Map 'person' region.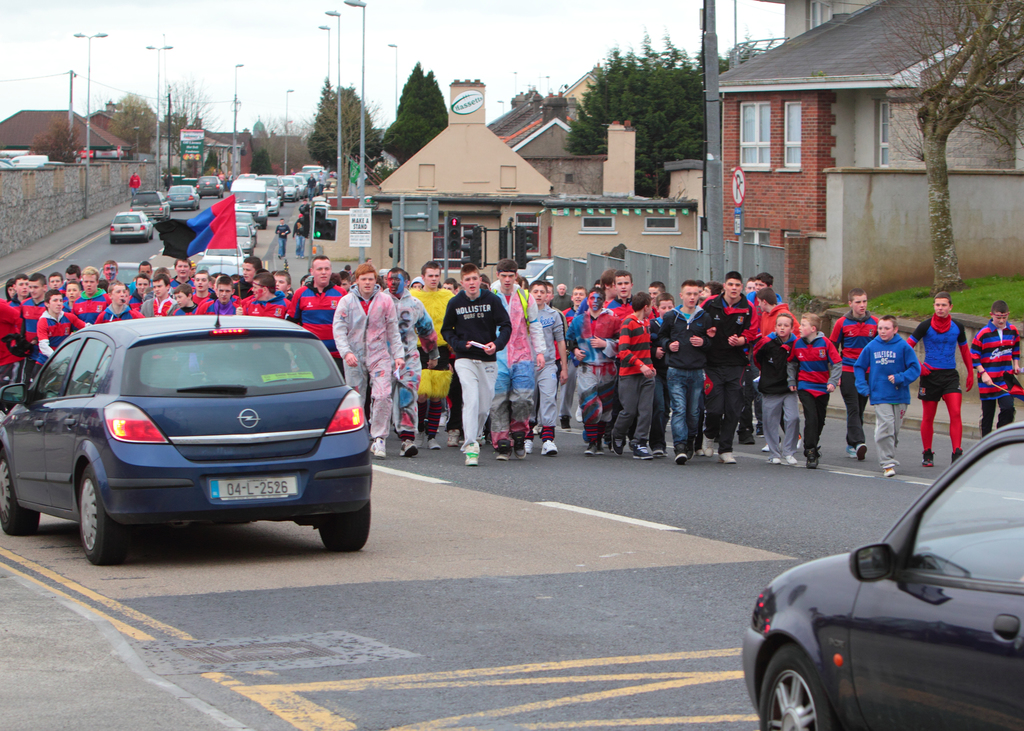
Mapped to {"left": 519, "top": 272, "right": 569, "bottom": 456}.
